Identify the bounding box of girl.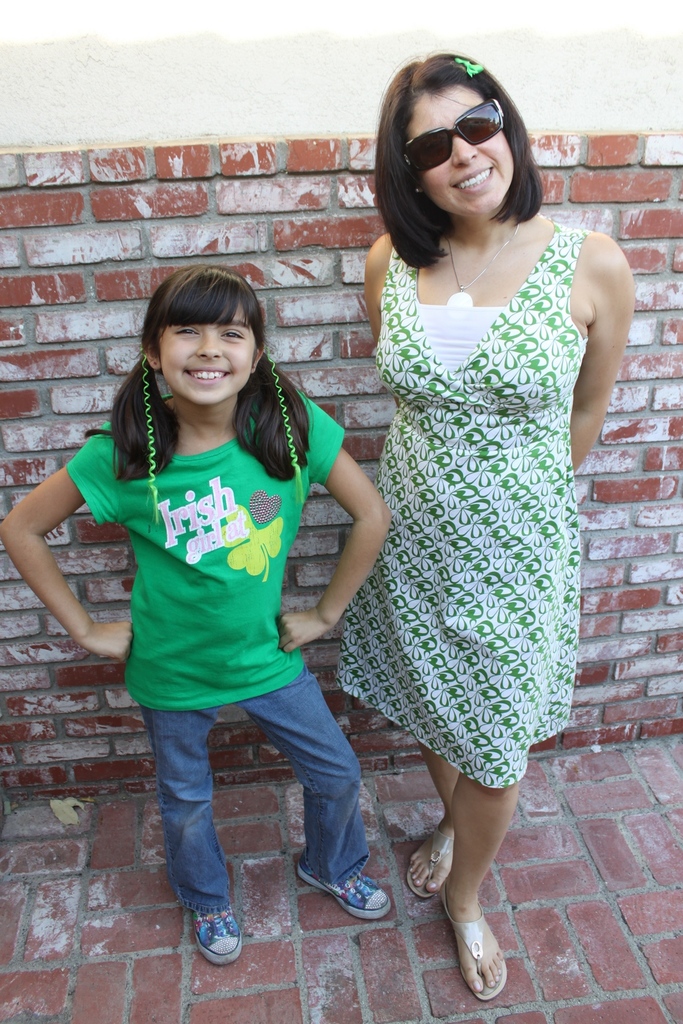
bbox=[0, 260, 395, 957].
